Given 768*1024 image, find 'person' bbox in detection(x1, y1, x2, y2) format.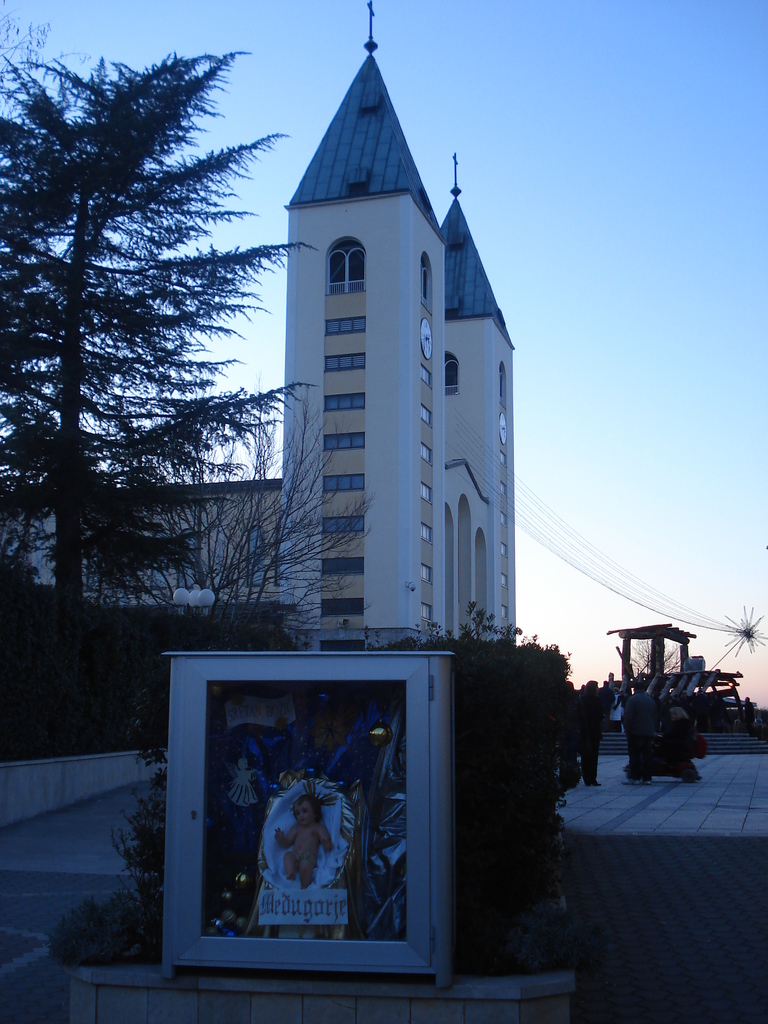
detection(286, 787, 333, 893).
